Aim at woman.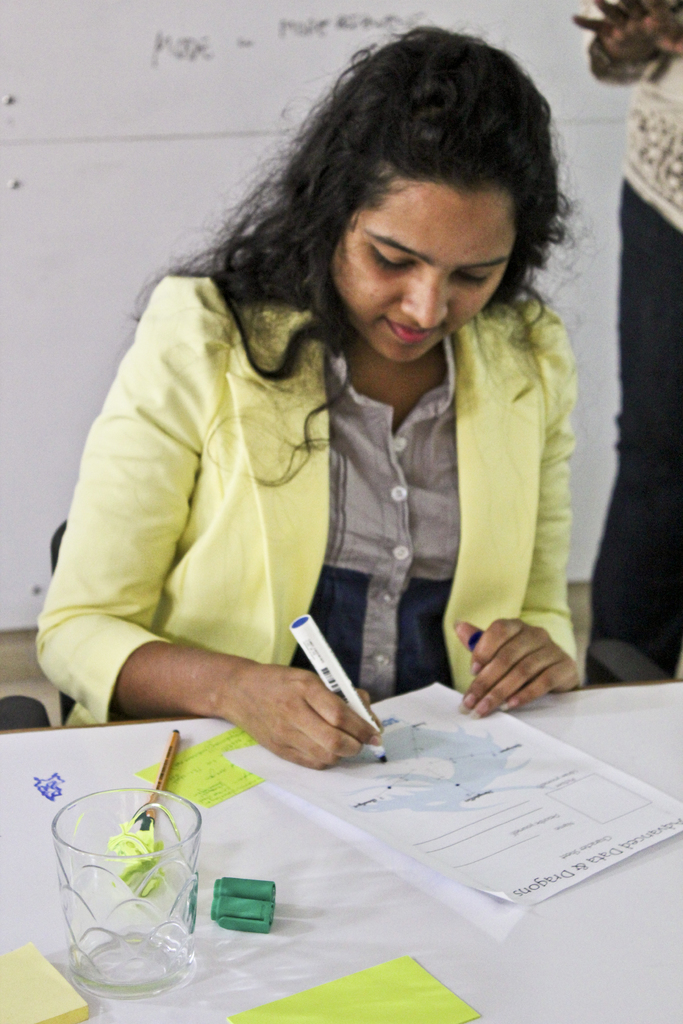
Aimed at Rect(41, 45, 620, 774).
